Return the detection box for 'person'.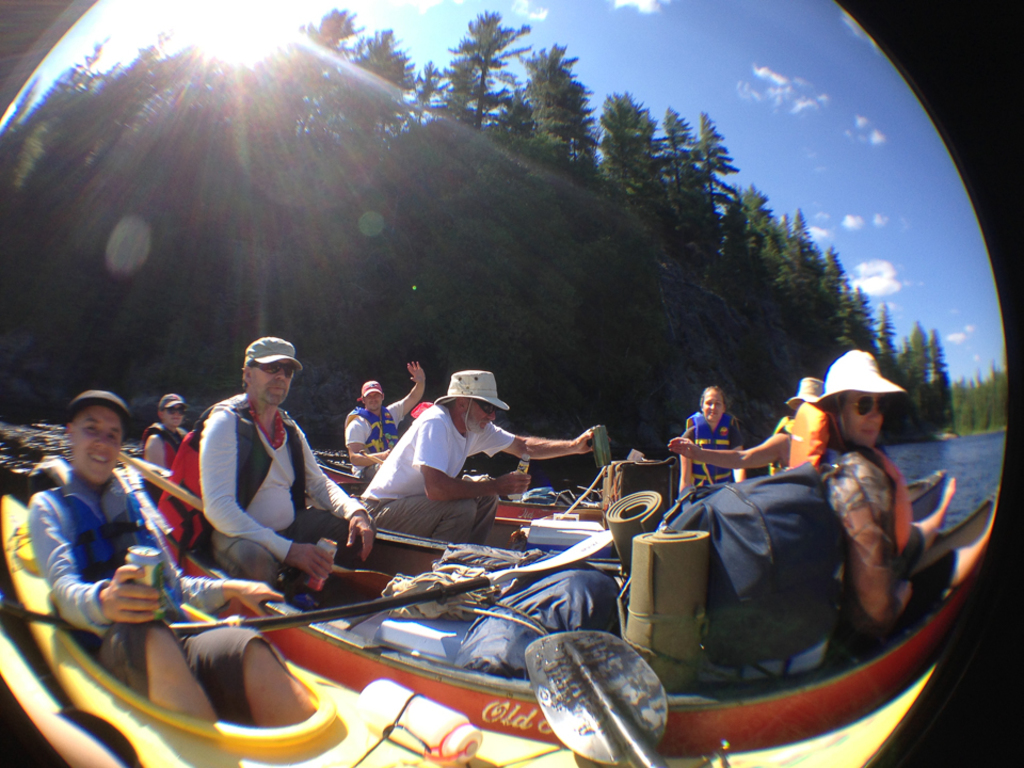
x1=141 y1=394 x2=188 y2=484.
